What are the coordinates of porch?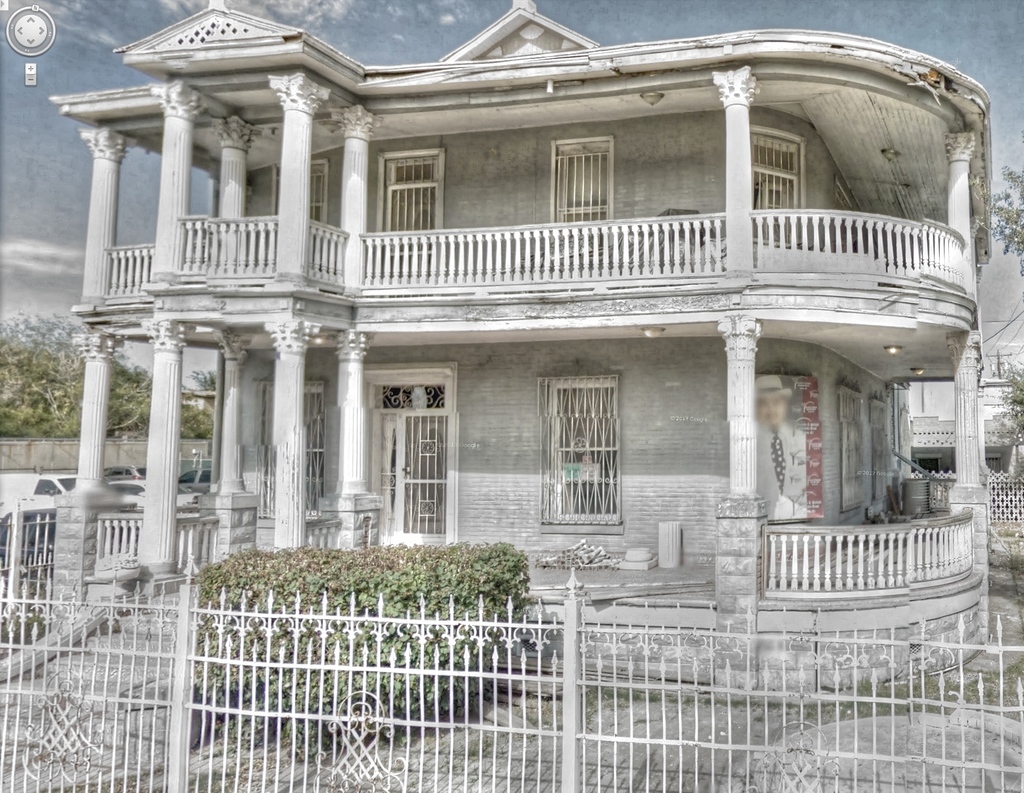
(left=10, top=461, right=1012, bottom=792).
